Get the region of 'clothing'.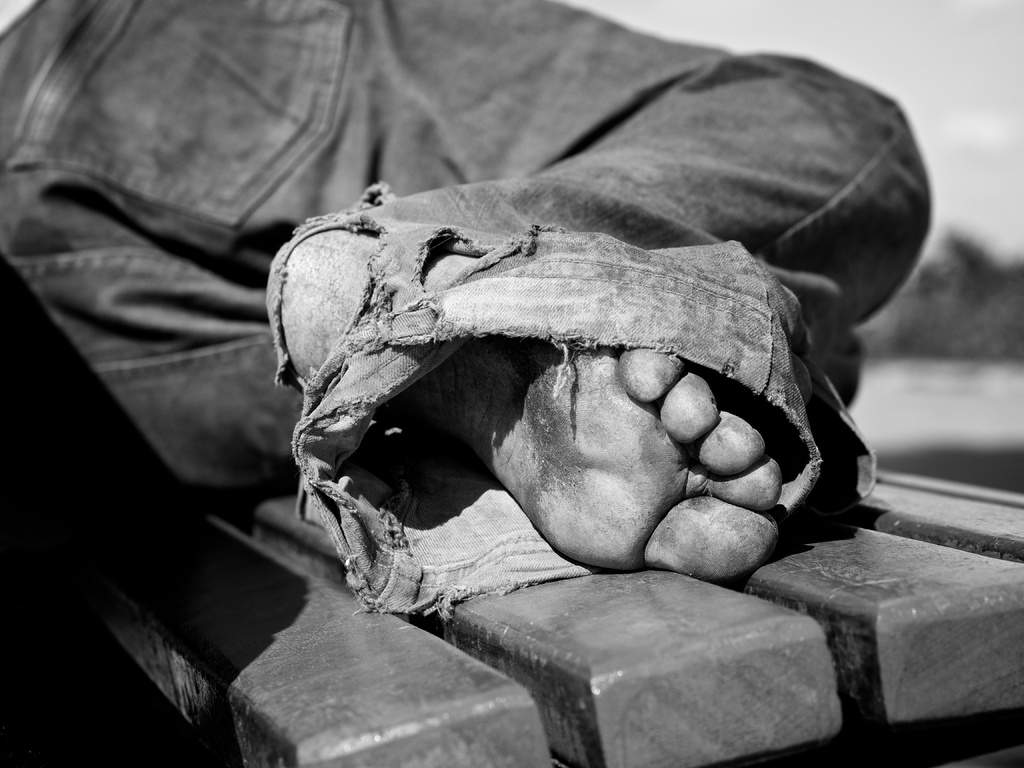
0:0:921:627.
